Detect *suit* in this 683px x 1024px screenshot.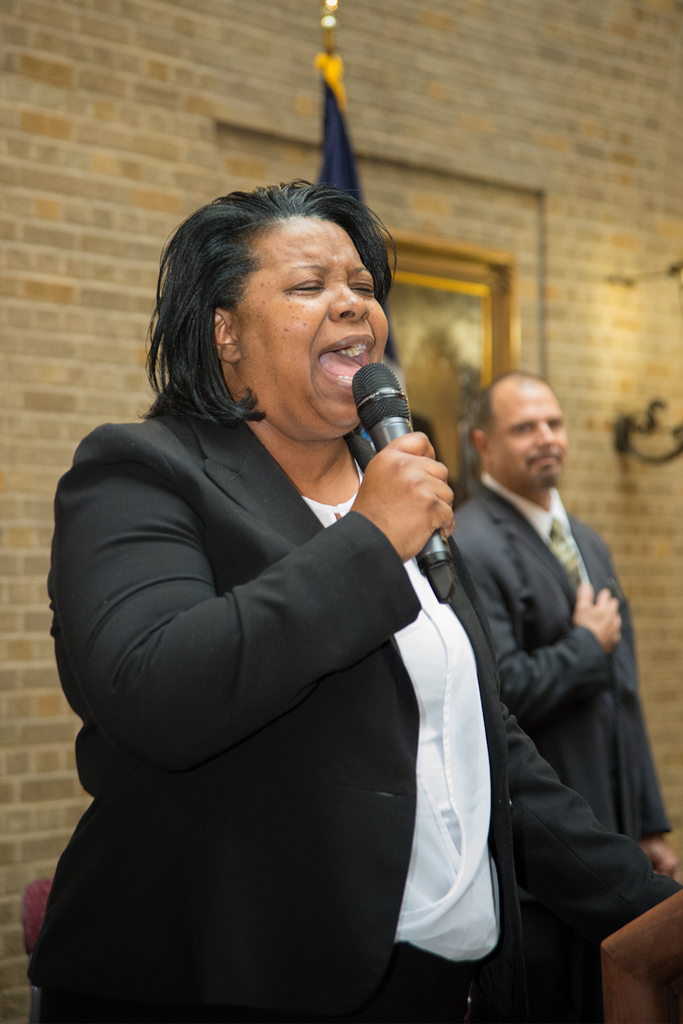
Detection: <box>457,357,658,1007</box>.
